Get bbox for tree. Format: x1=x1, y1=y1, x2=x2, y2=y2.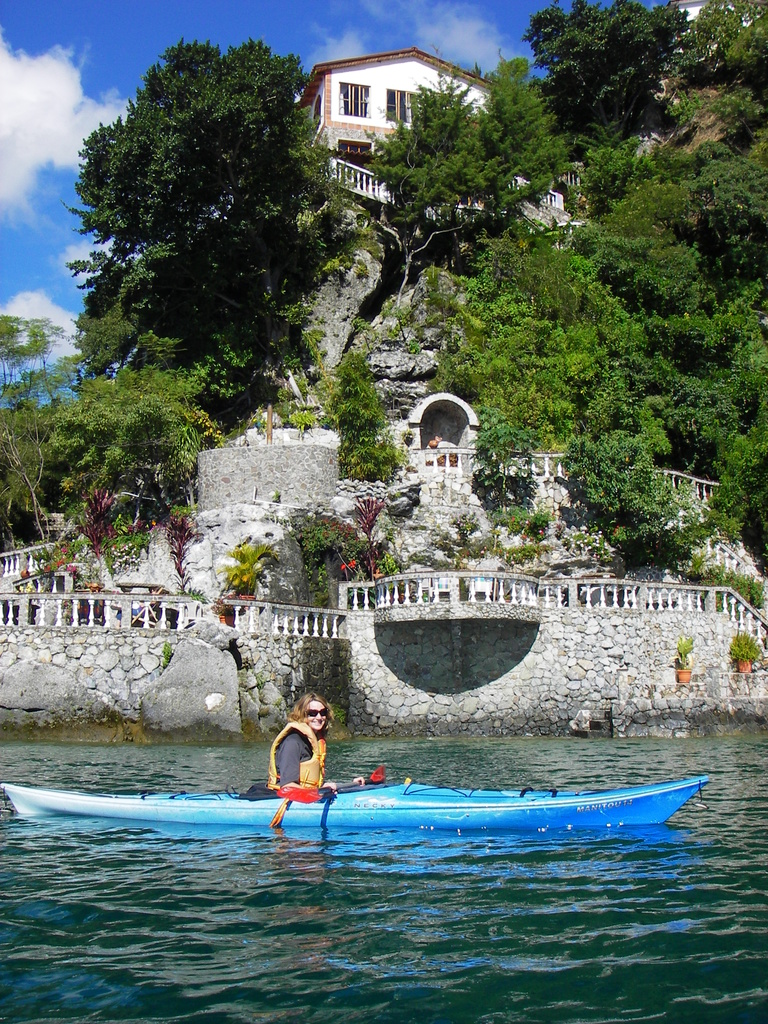
x1=0, y1=330, x2=218, y2=541.
